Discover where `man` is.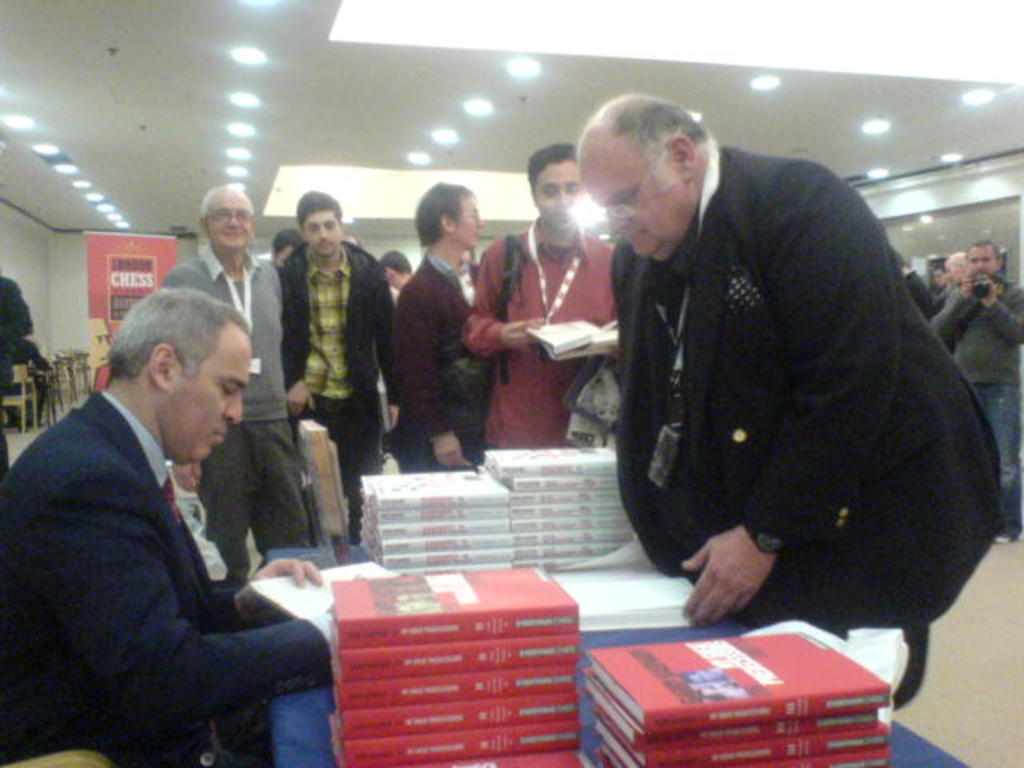
Discovered at region(150, 186, 299, 597).
